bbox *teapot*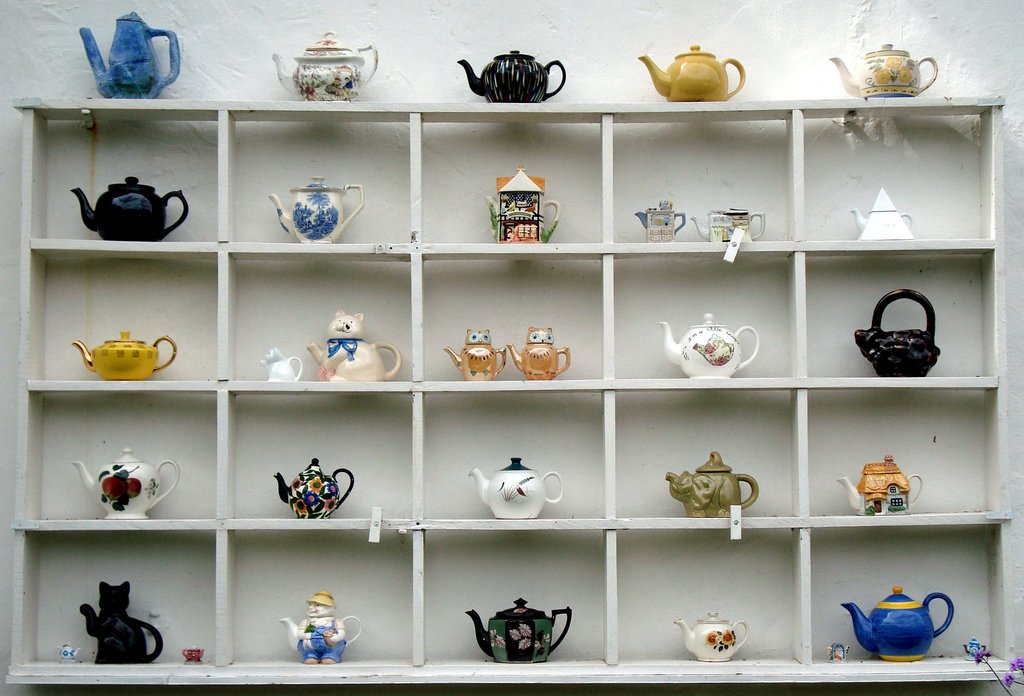
box=[452, 43, 566, 106]
